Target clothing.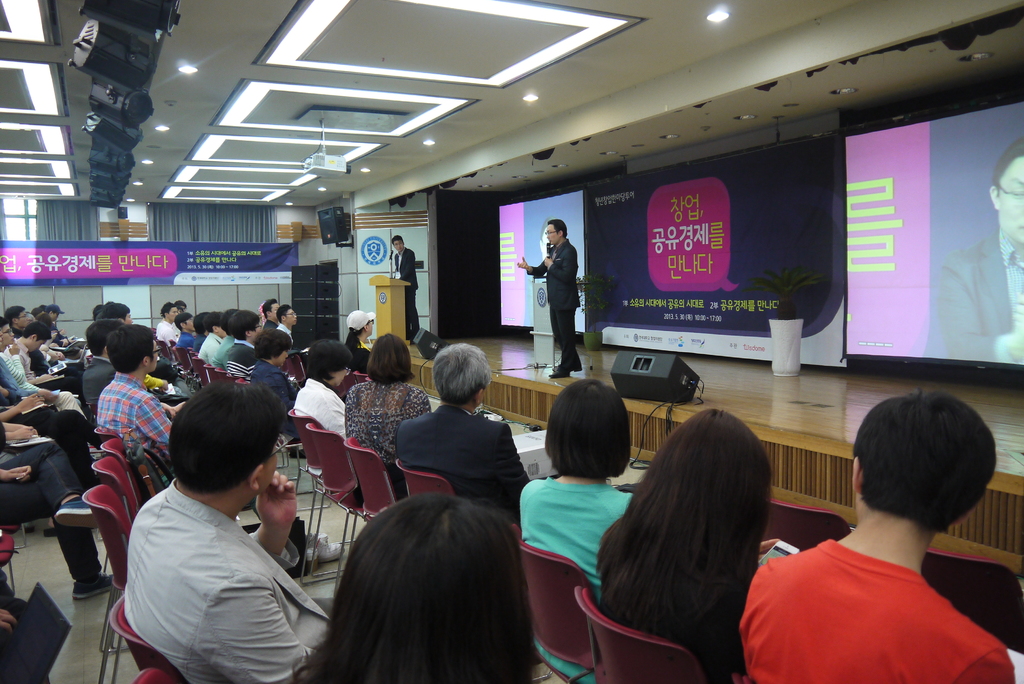
Target region: (x1=0, y1=347, x2=87, y2=418).
